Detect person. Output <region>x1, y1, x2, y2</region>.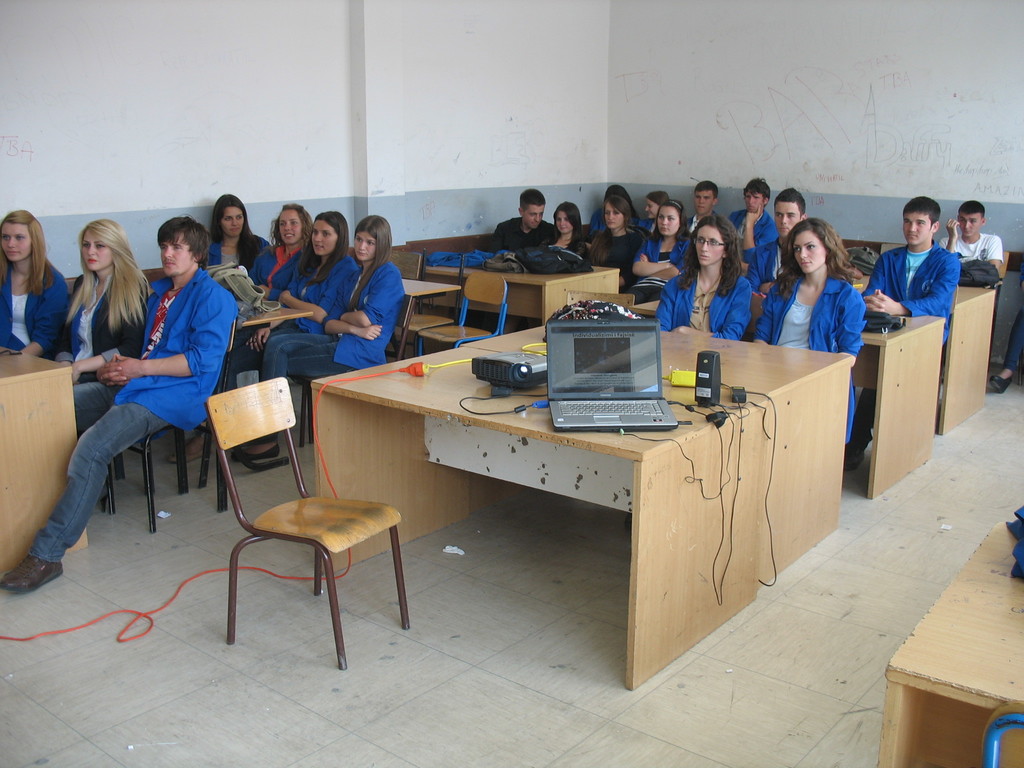
<region>232, 210, 412, 463</region>.
